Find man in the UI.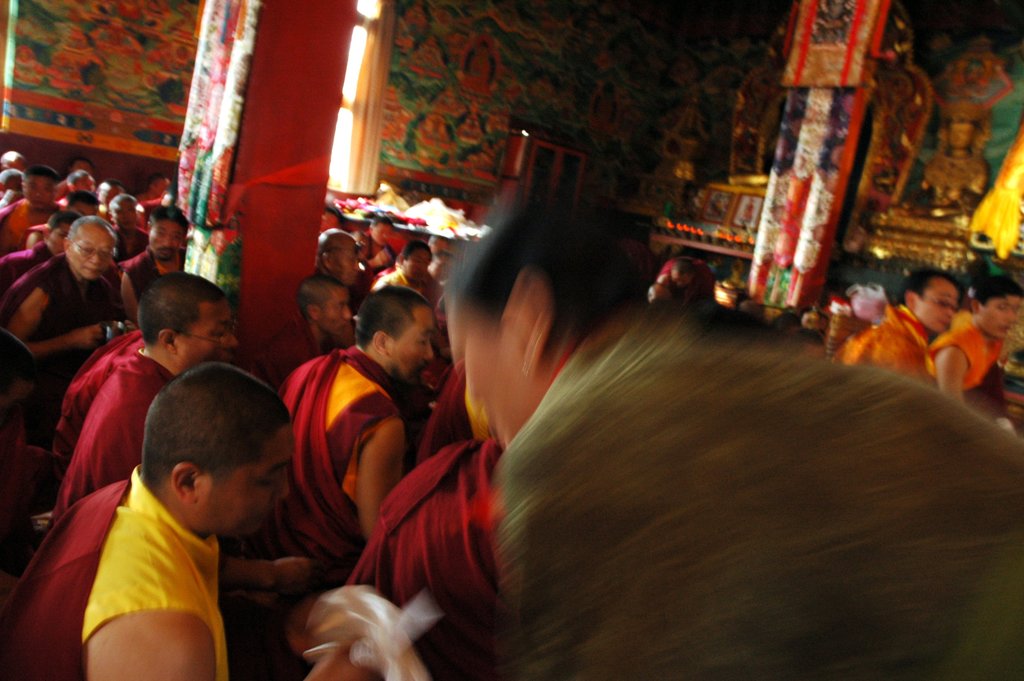
UI element at bbox(31, 366, 313, 680).
